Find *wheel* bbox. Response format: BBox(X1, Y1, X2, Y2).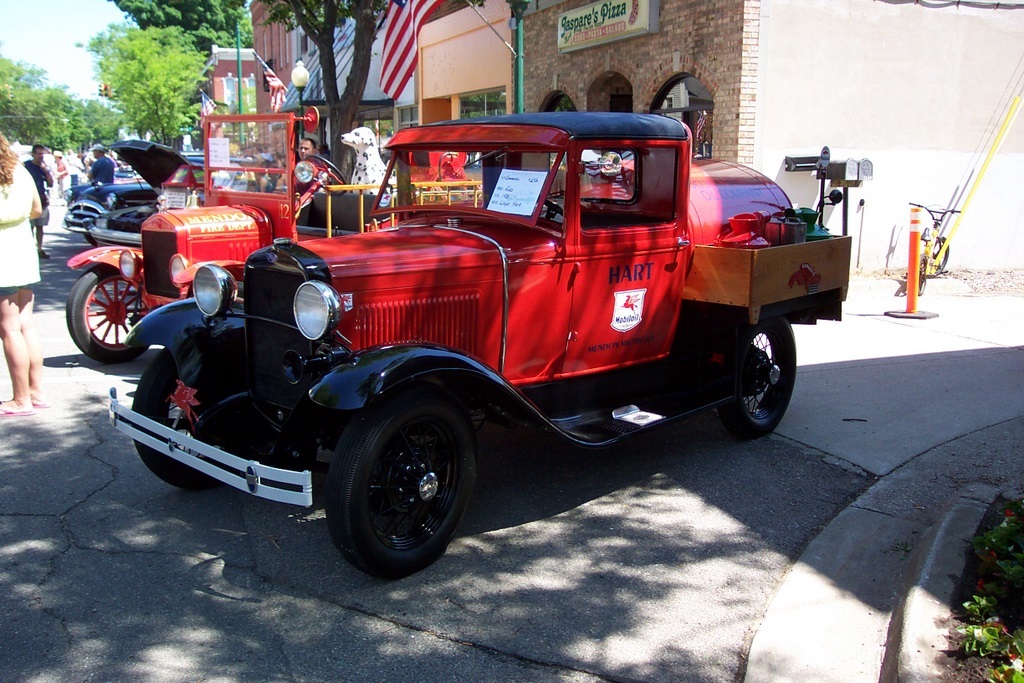
BBox(61, 261, 152, 373).
